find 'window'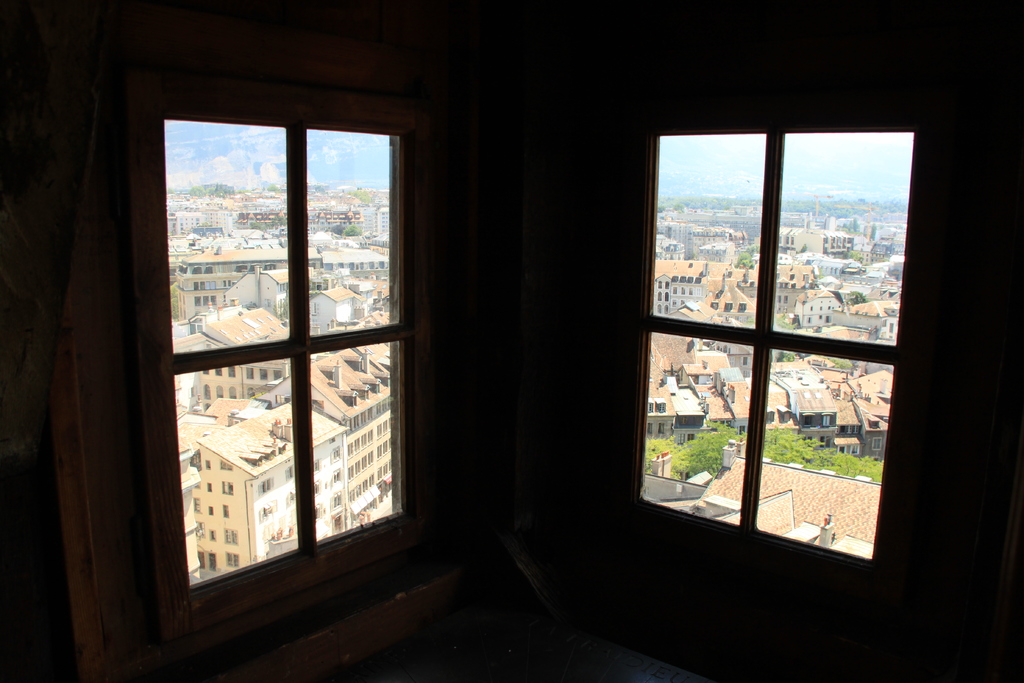
(802, 432, 811, 441)
